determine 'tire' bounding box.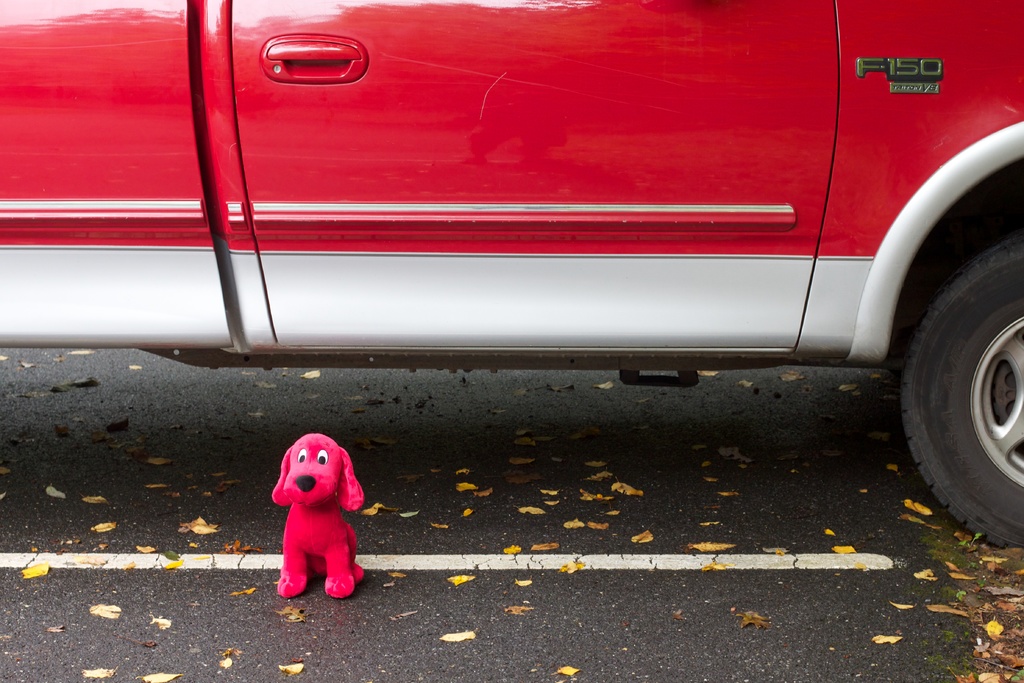
Determined: 900/236/1023/545.
